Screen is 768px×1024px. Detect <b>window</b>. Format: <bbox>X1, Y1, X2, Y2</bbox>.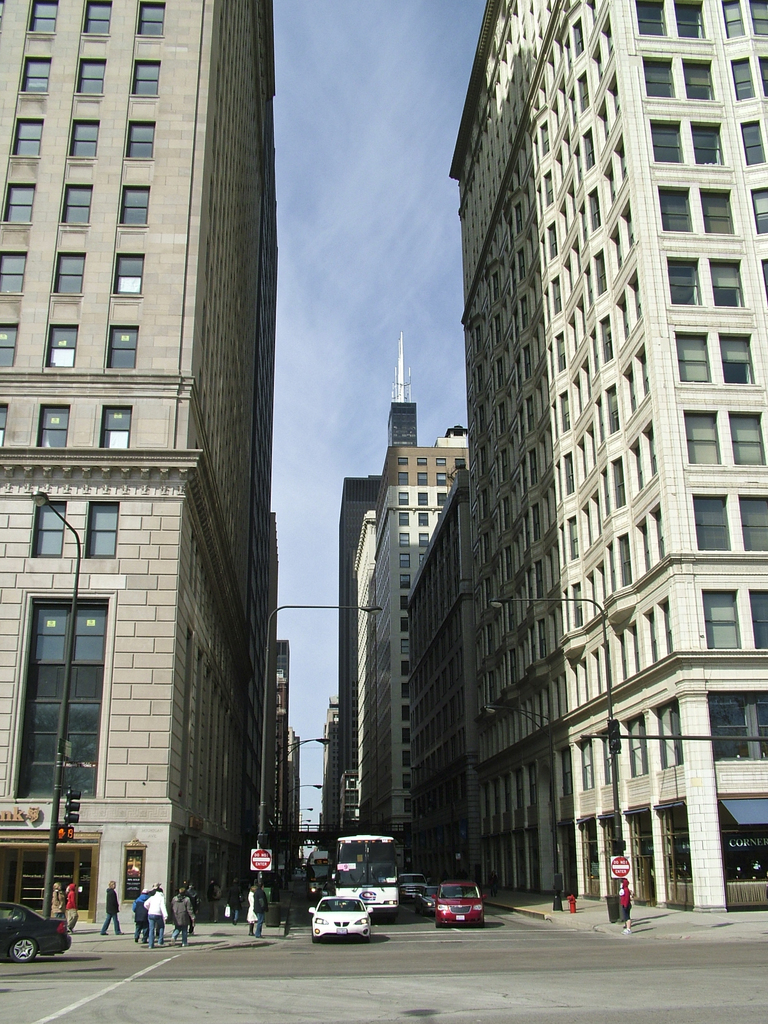
<bbox>593, 249, 614, 298</bbox>.
